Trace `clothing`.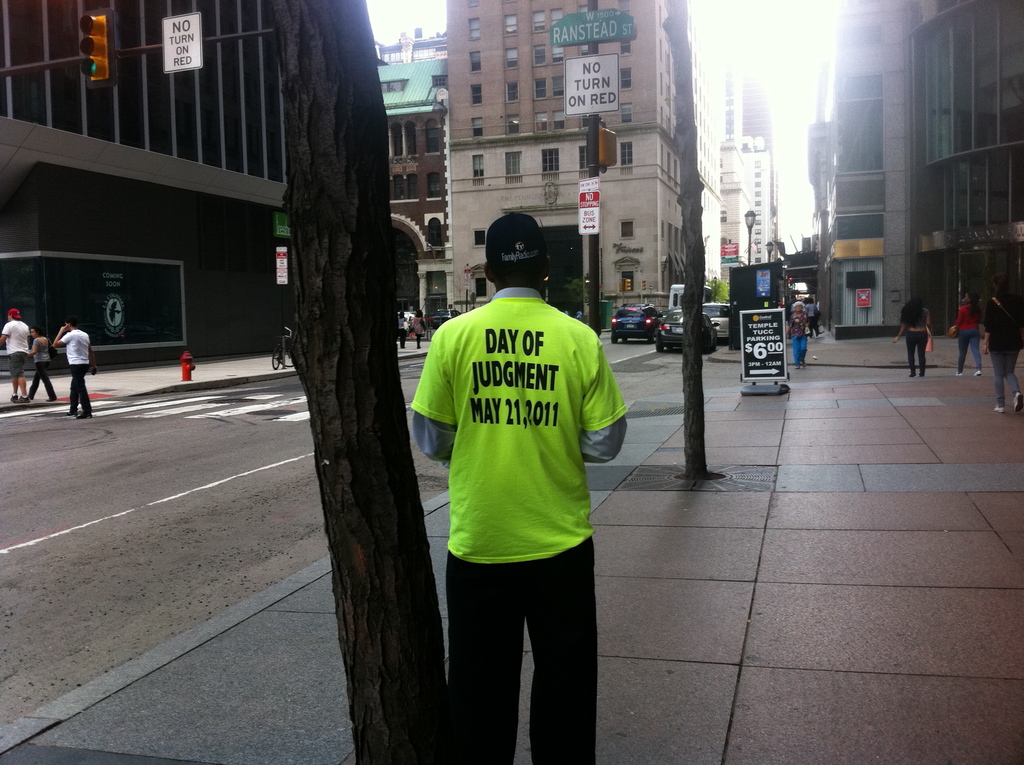
Traced to (954, 312, 983, 376).
